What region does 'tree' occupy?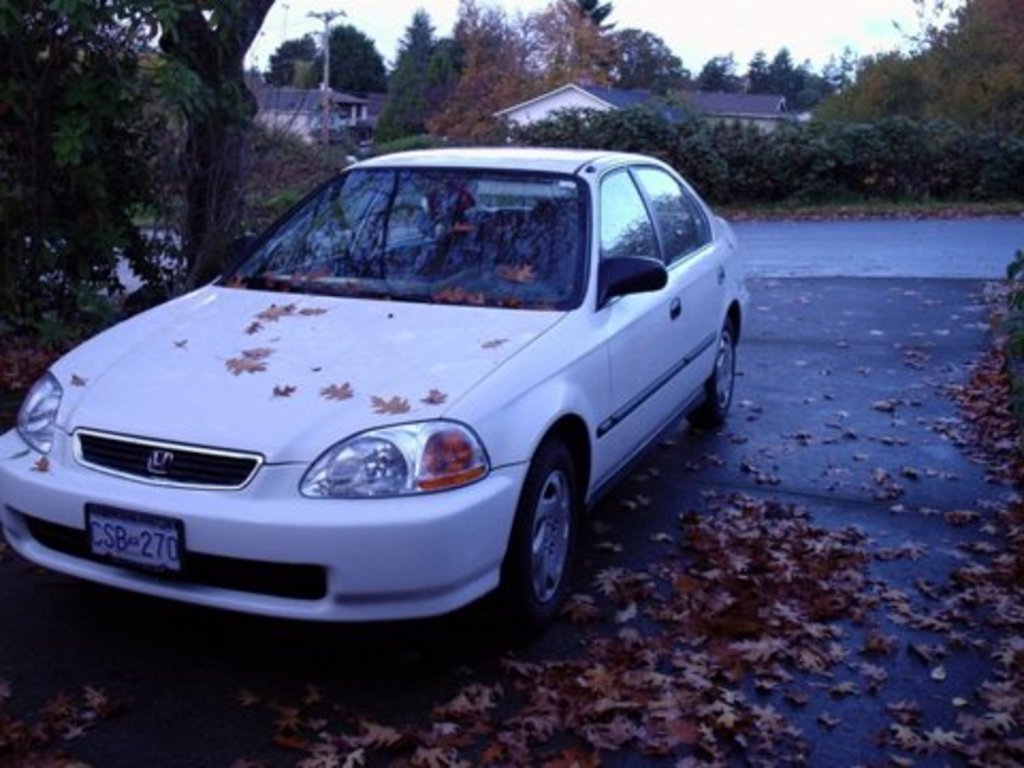
<region>815, 4, 1022, 151</region>.
